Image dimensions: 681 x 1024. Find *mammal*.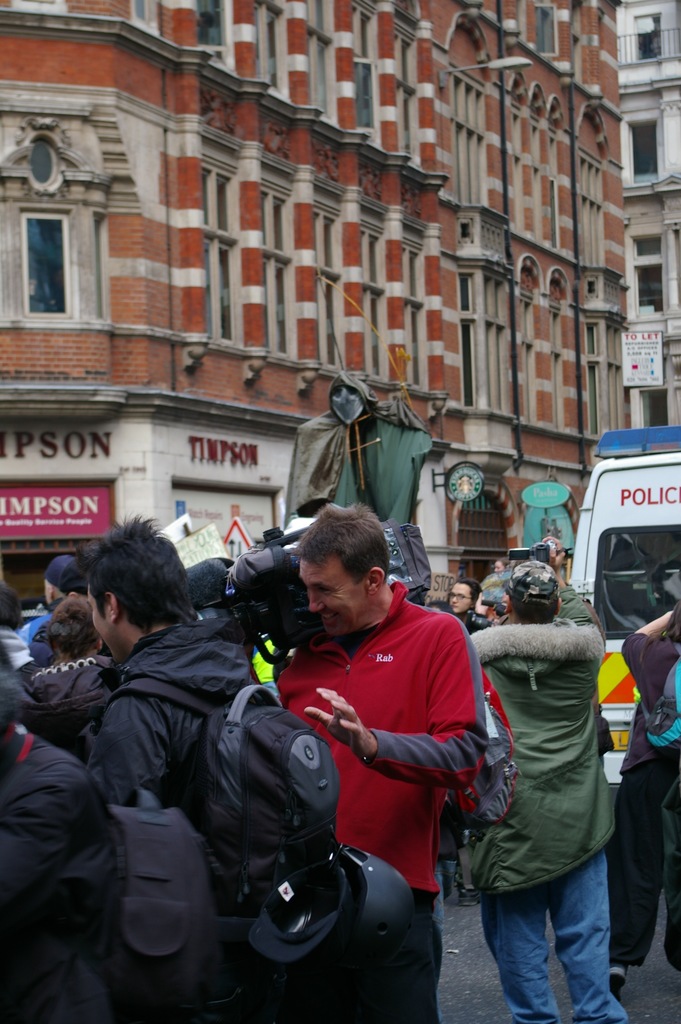
<box>92,512,255,1023</box>.
